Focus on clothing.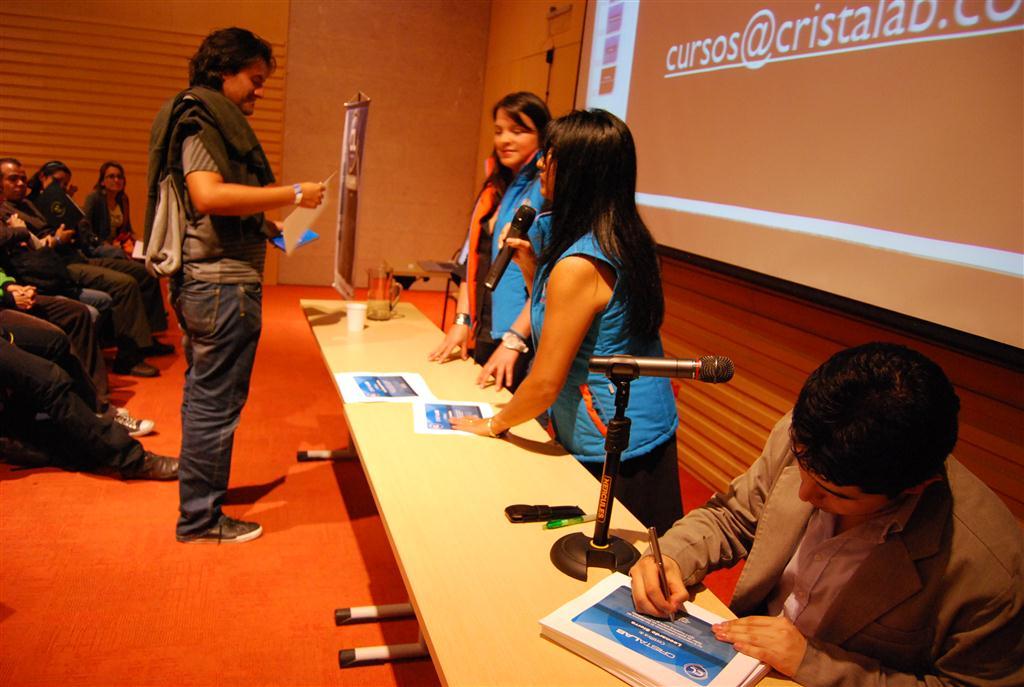
Focused at (0, 310, 146, 485).
